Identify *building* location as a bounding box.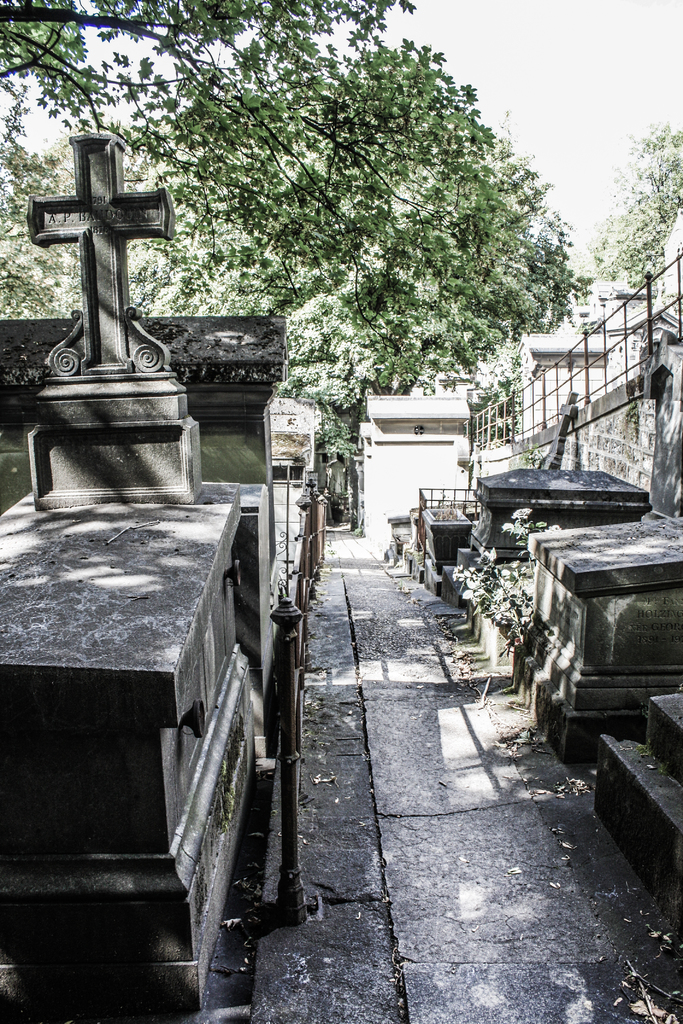
349/391/484/552.
